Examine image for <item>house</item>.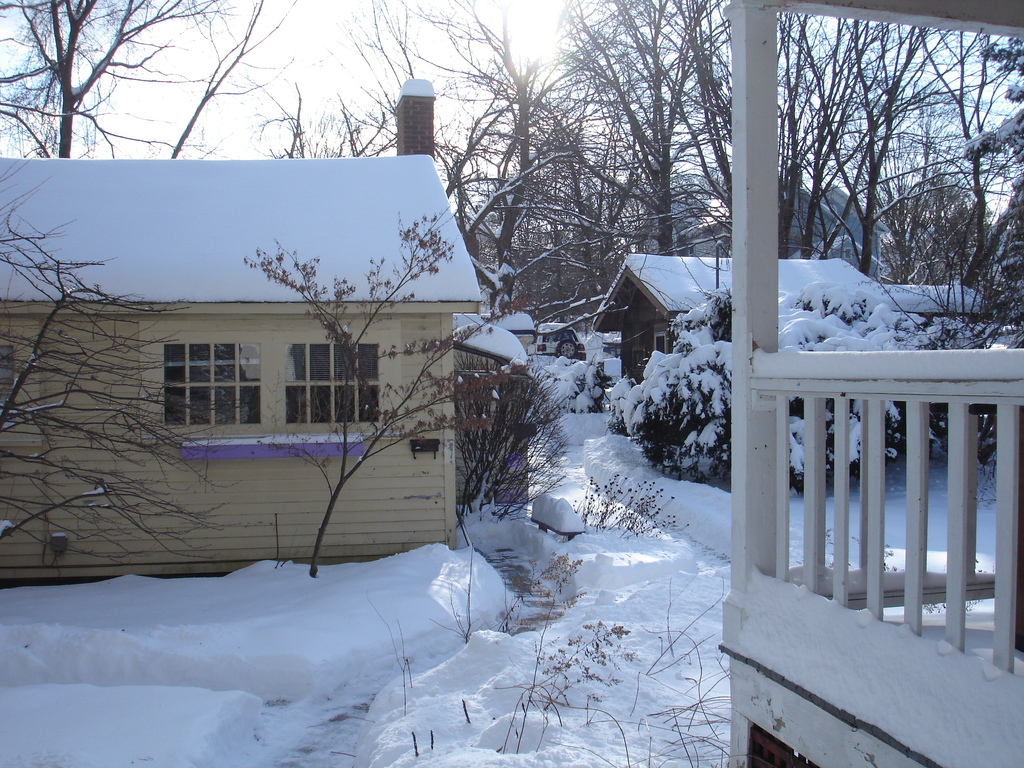
Examination result: l=586, t=247, r=888, b=390.
